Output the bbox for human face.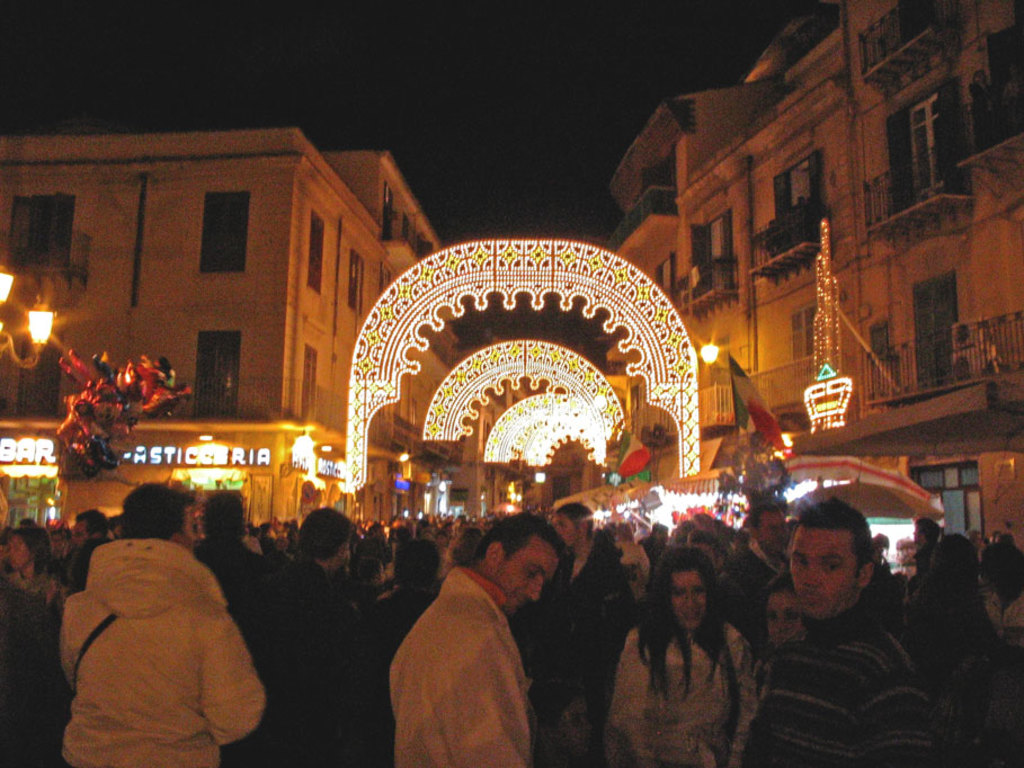
<region>556, 516, 582, 544</region>.
